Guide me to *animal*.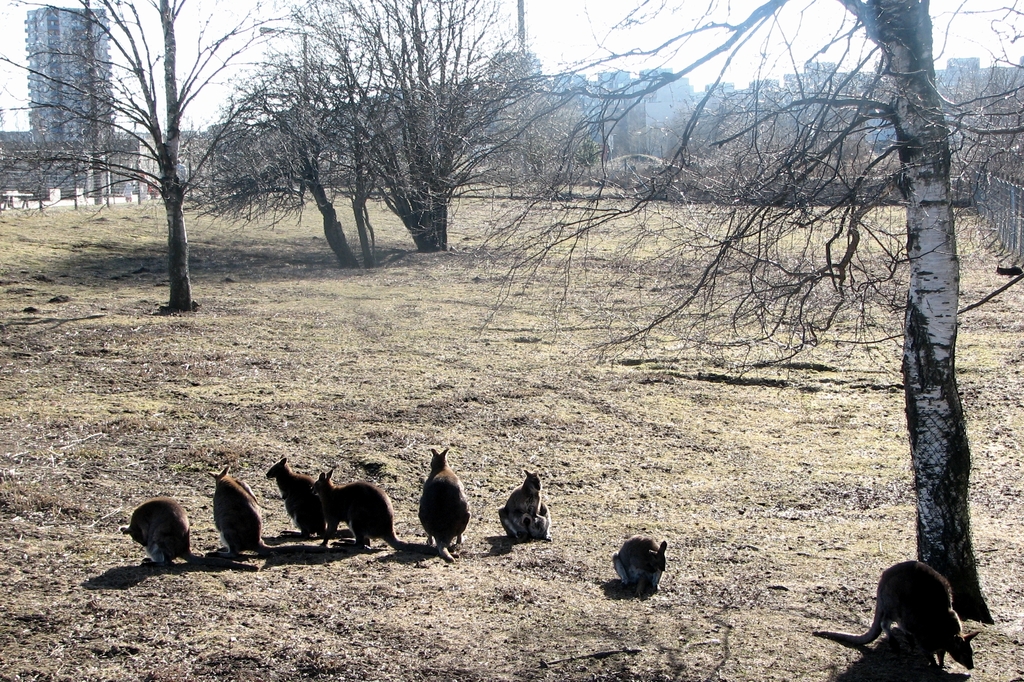
Guidance: 812,557,979,666.
